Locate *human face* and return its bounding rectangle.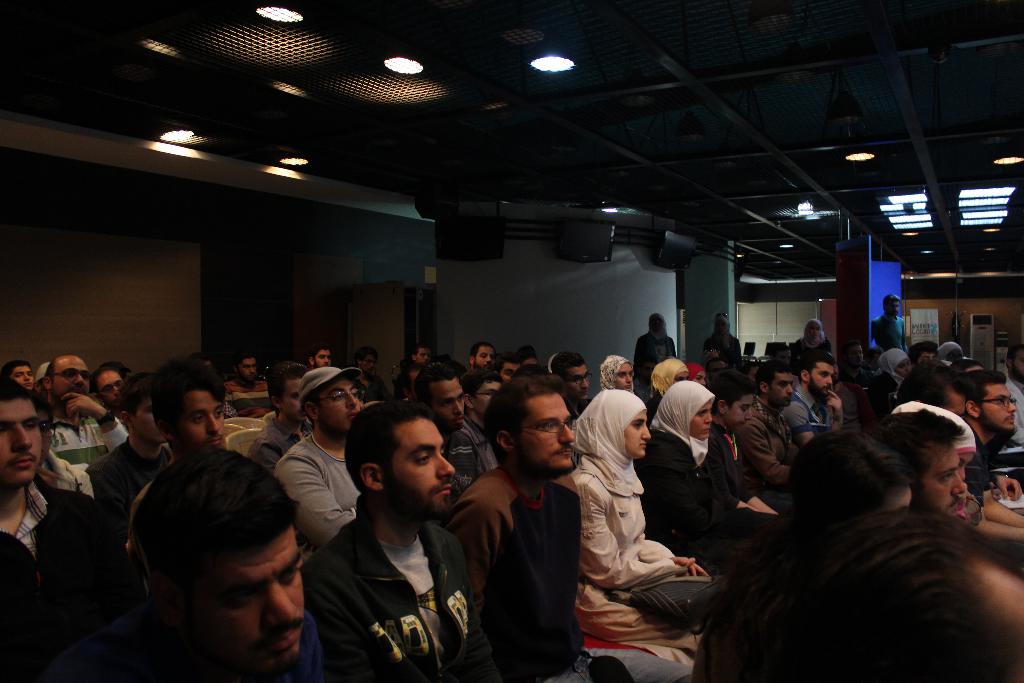
region(768, 374, 793, 407).
